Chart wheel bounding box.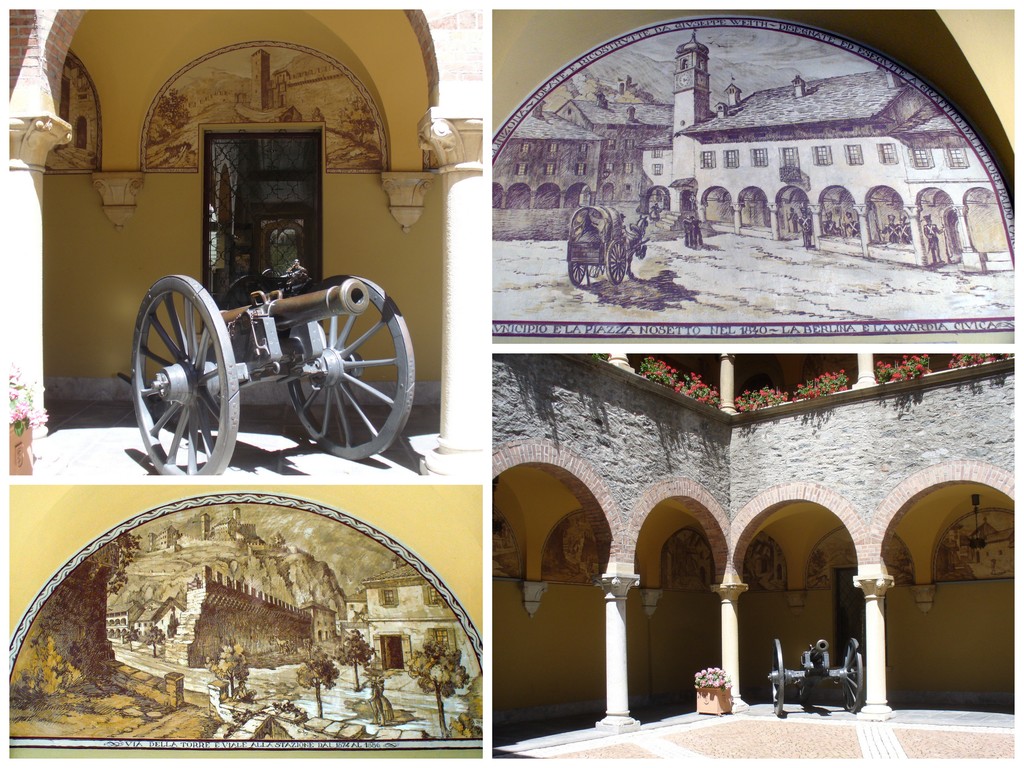
Charted: 764/637/788/722.
